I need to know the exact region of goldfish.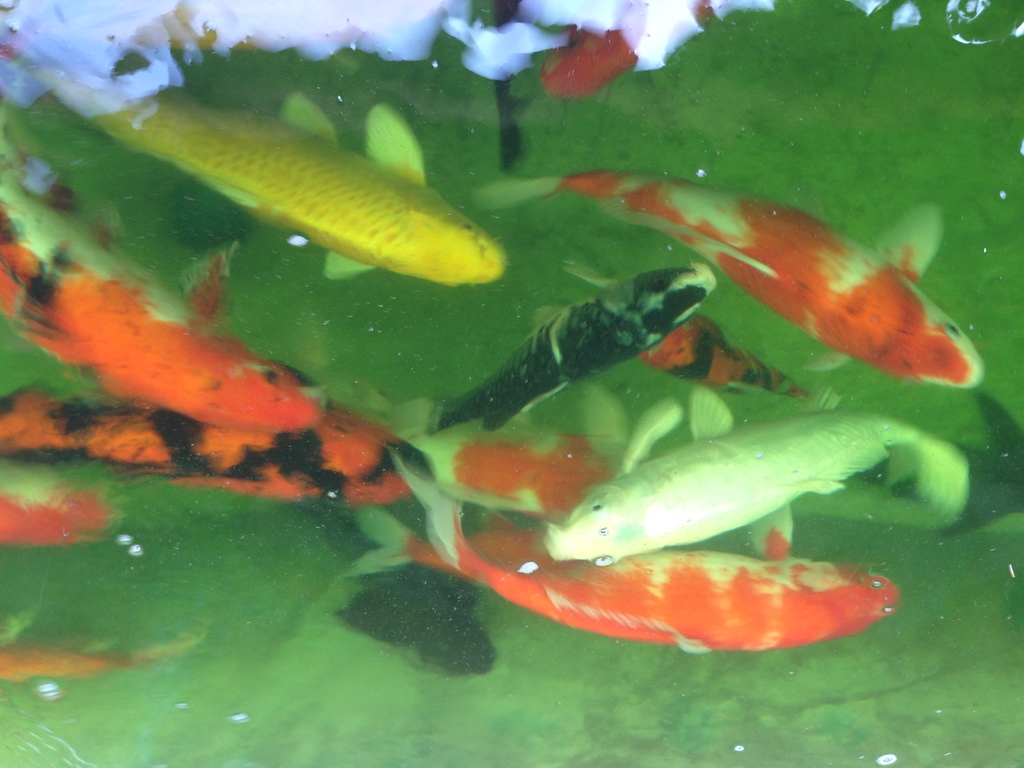
Region: 637/302/815/397.
